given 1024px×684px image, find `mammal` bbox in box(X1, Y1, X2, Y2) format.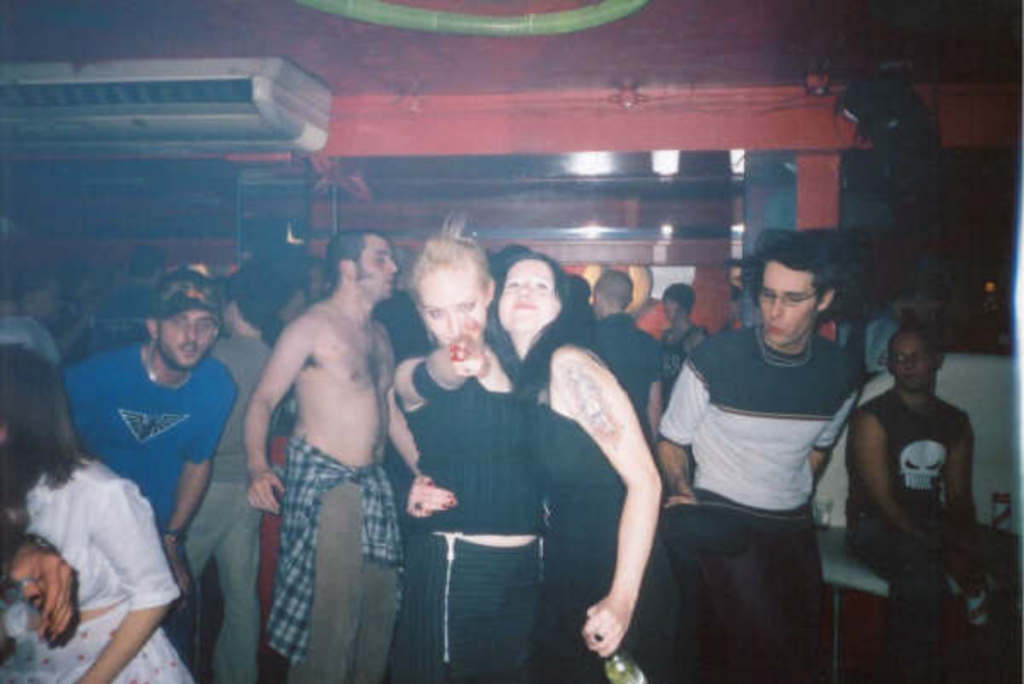
box(654, 193, 877, 683).
